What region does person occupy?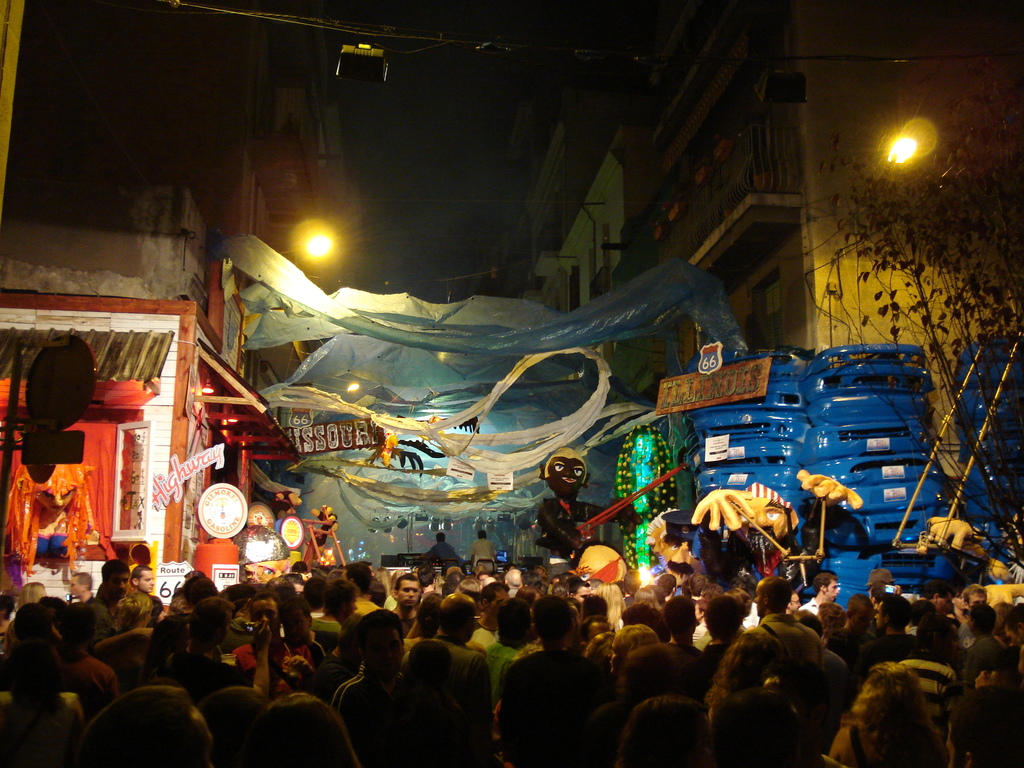
x1=470 y1=531 x2=496 y2=573.
